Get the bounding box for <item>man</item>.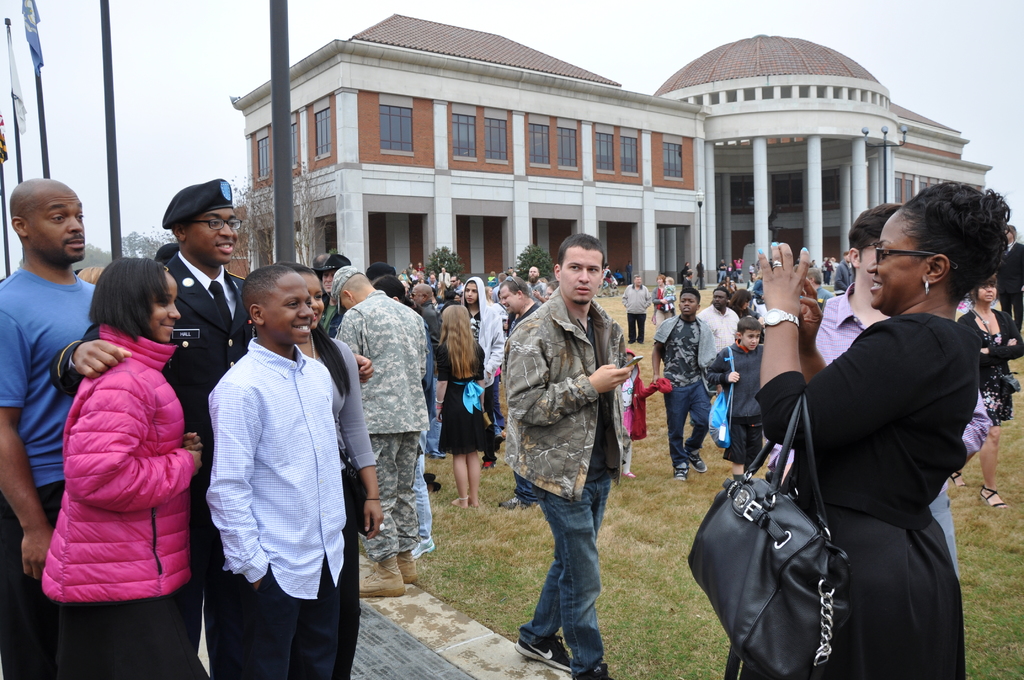
x1=812, y1=203, x2=995, y2=571.
